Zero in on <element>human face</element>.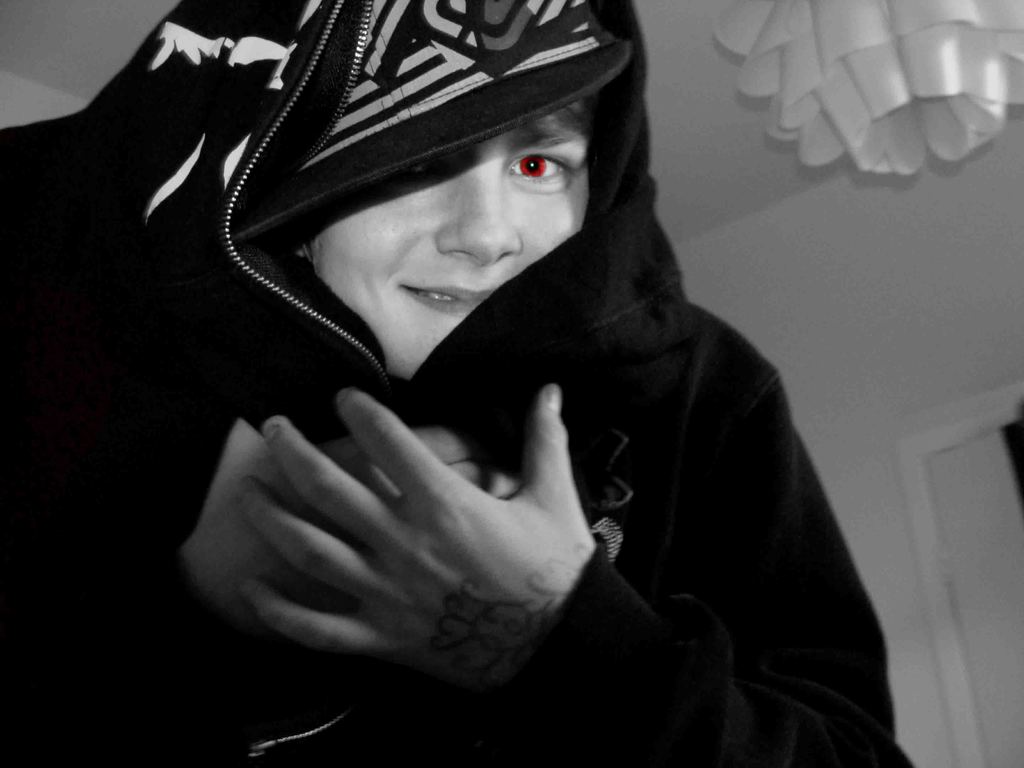
Zeroed in: <bbox>309, 99, 591, 379</bbox>.
